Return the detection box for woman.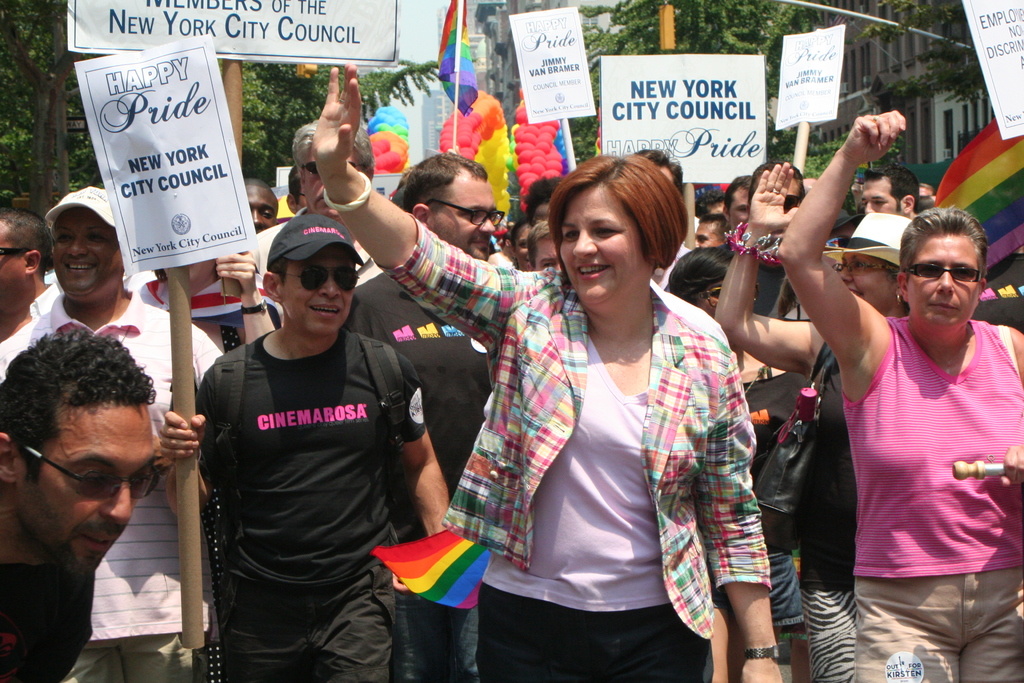
(778, 106, 1023, 682).
